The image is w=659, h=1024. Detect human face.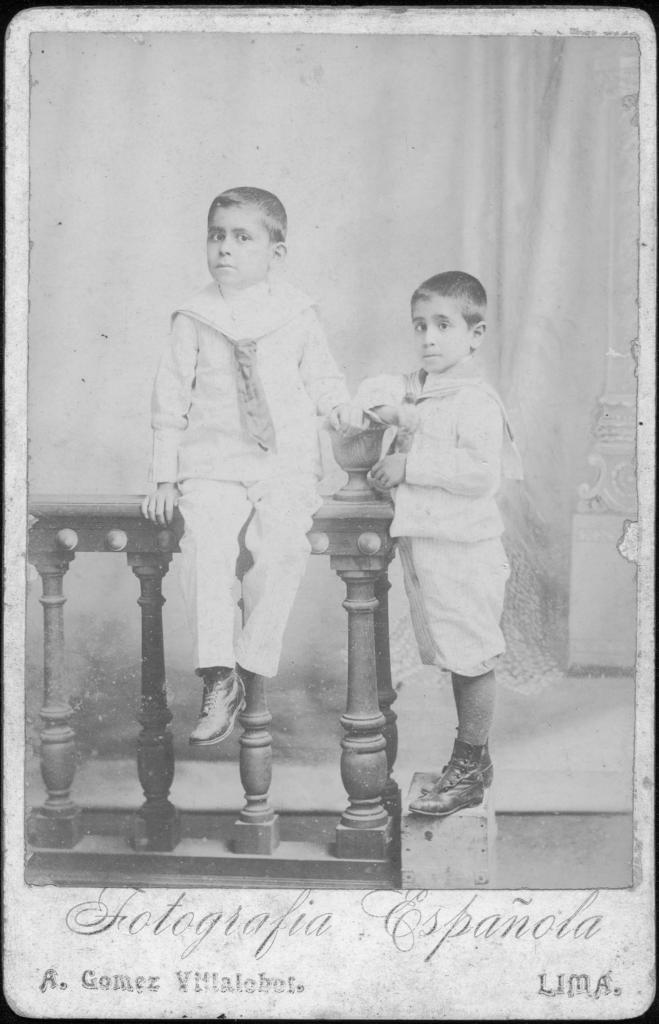
Detection: <bbox>204, 199, 265, 288</bbox>.
